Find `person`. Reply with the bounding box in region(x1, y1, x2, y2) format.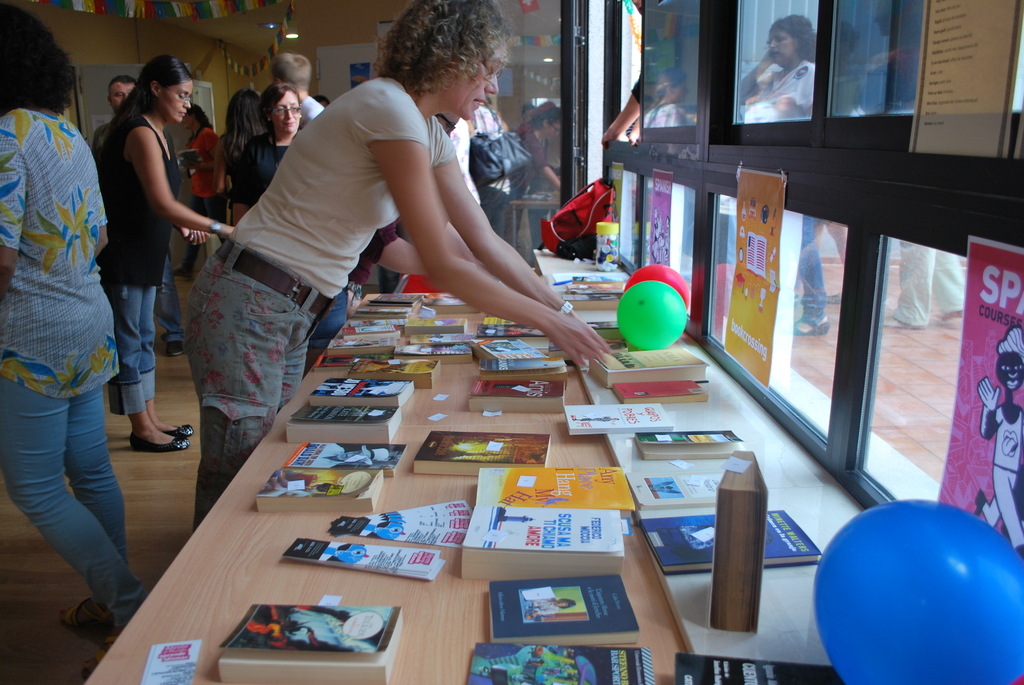
region(180, 104, 231, 254).
